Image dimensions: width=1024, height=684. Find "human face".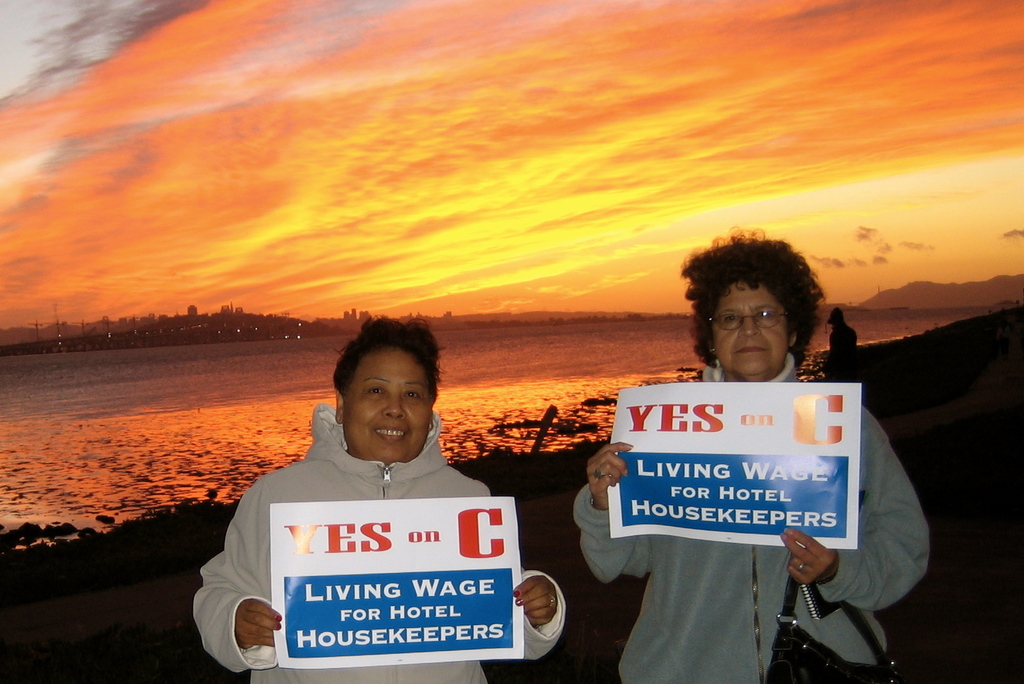
[343,346,431,466].
